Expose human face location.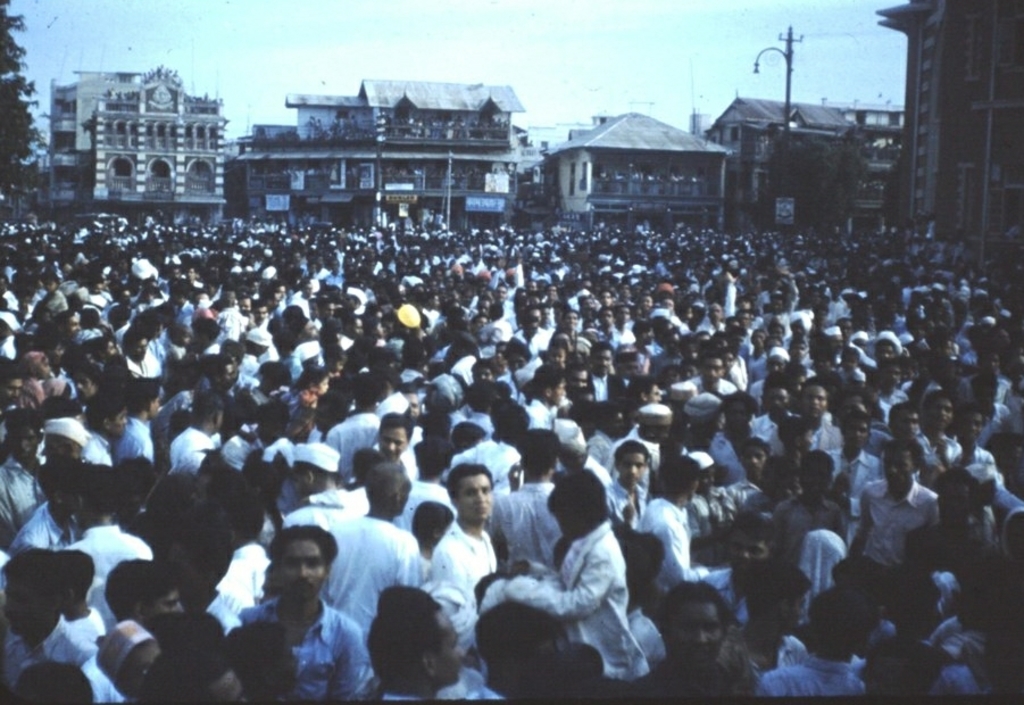
Exposed at box(0, 376, 23, 408).
